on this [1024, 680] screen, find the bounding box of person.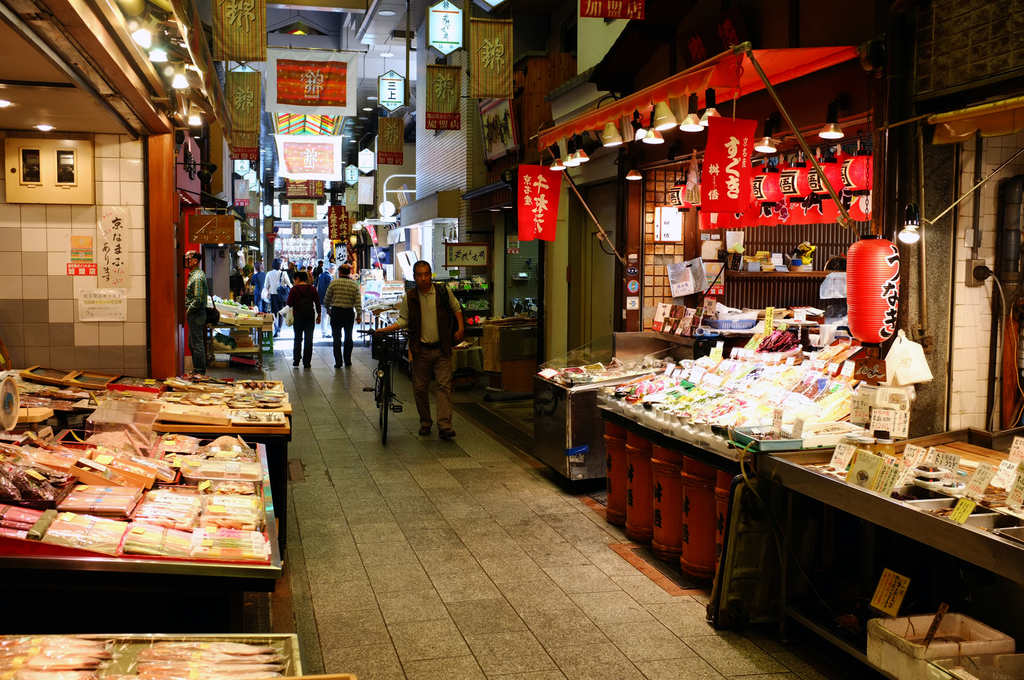
Bounding box: pyautogui.locateOnScreen(184, 244, 210, 376).
